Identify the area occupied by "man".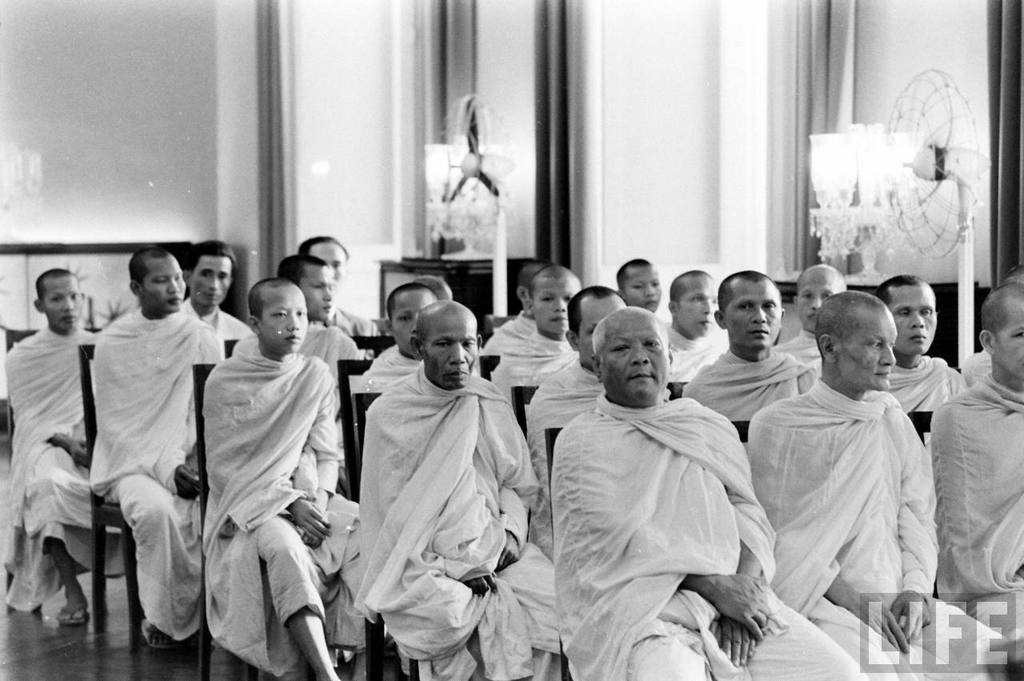
Area: locate(410, 277, 450, 303).
